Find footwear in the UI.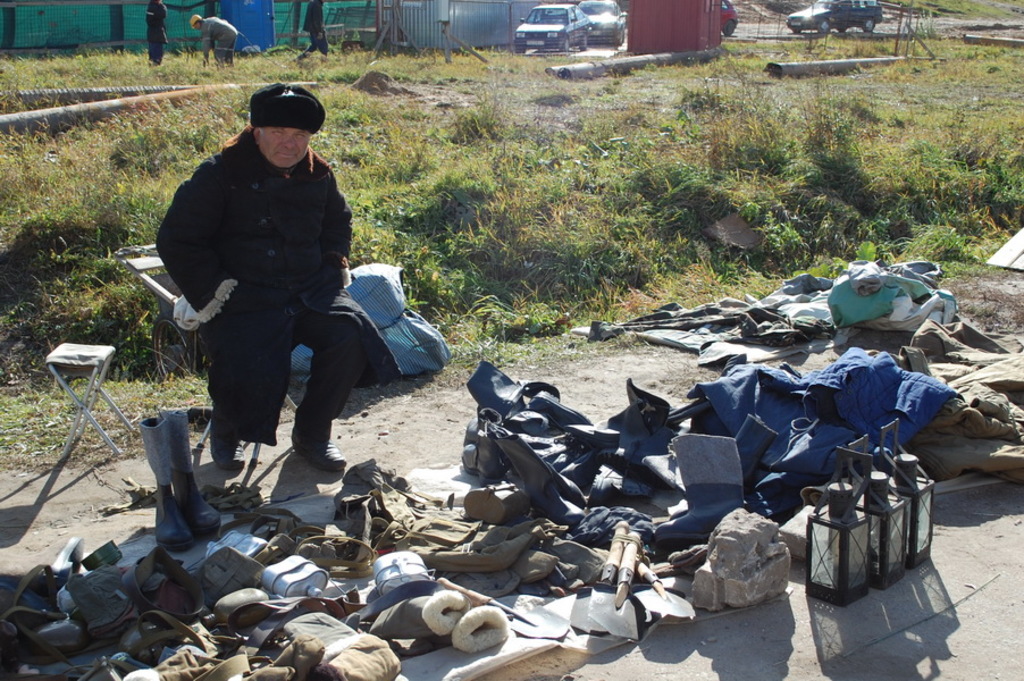
UI element at select_region(579, 422, 621, 454).
